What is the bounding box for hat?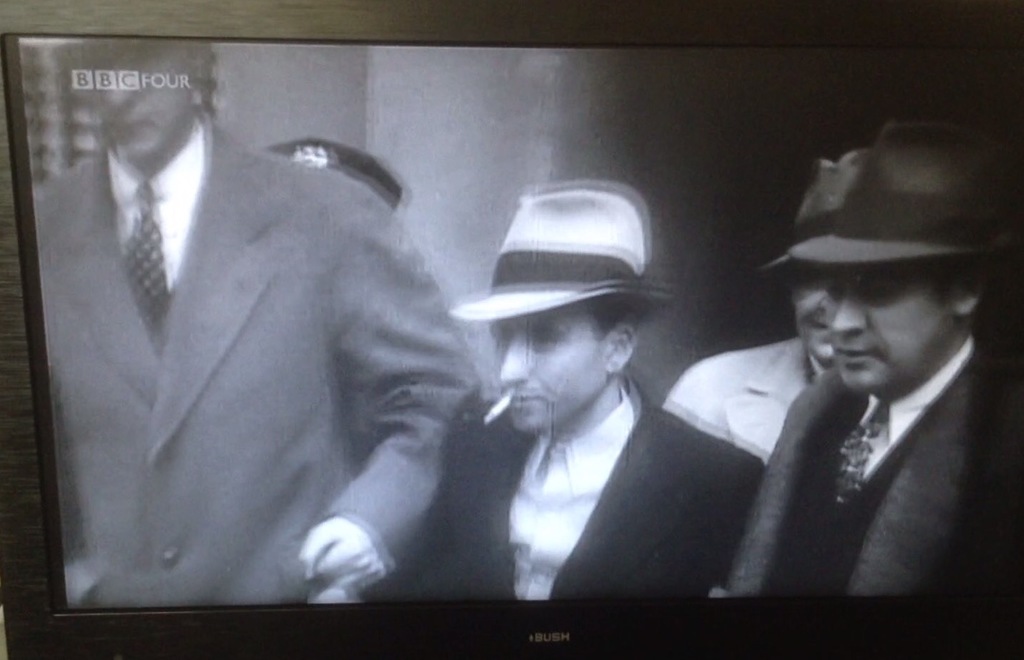
crop(793, 122, 1017, 269).
